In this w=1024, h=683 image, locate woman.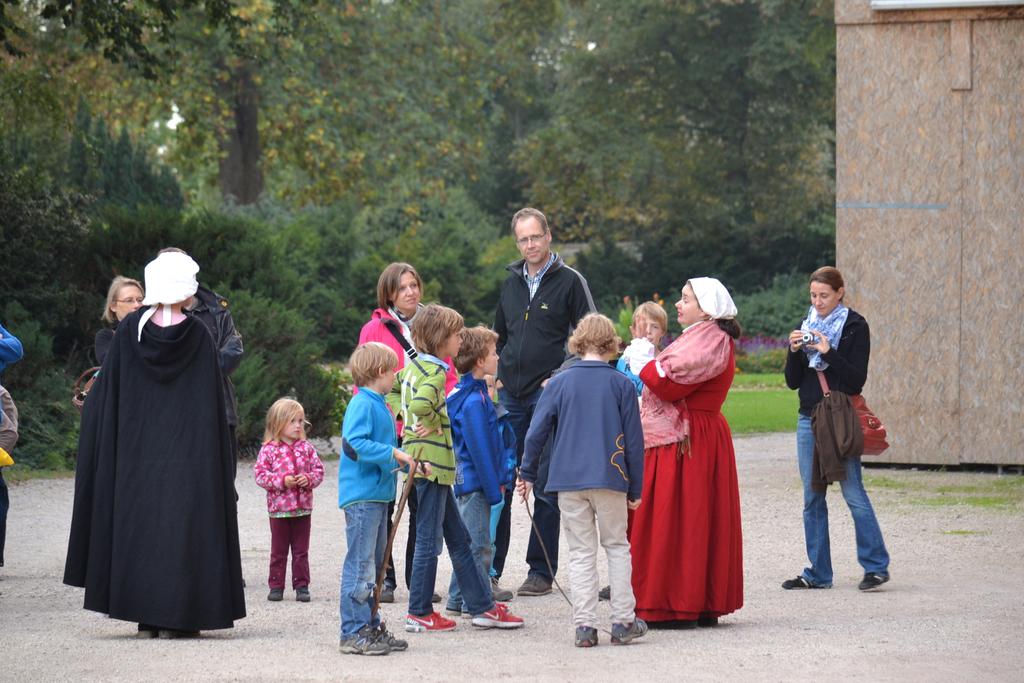
Bounding box: BBox(57, 251, 251, 638).
